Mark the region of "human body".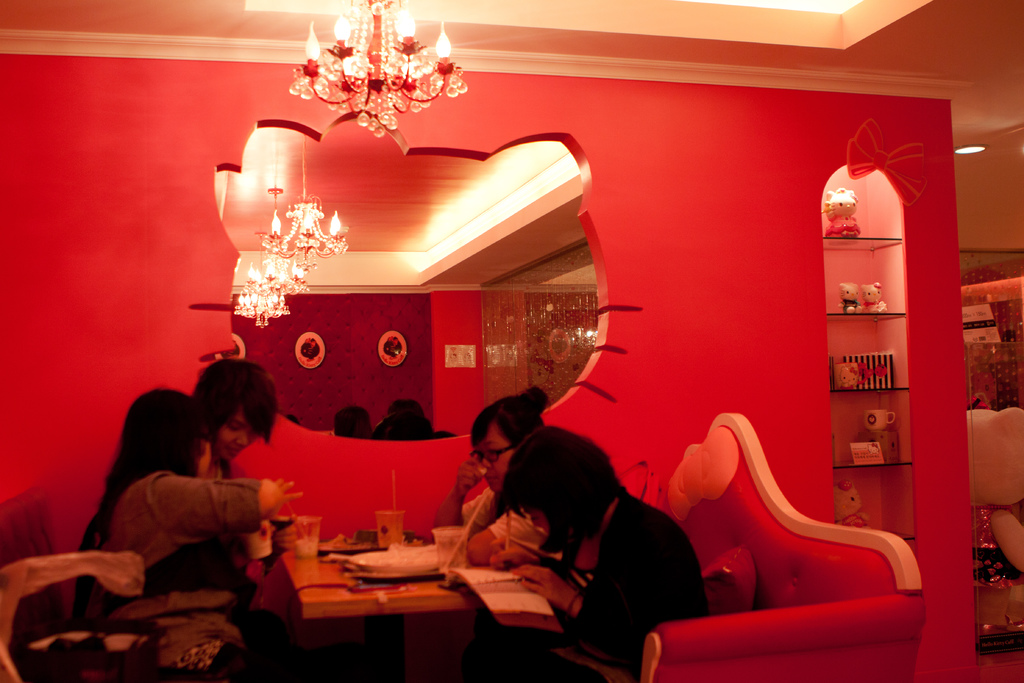
Region: bbox=(188, 352, 278, 472).
